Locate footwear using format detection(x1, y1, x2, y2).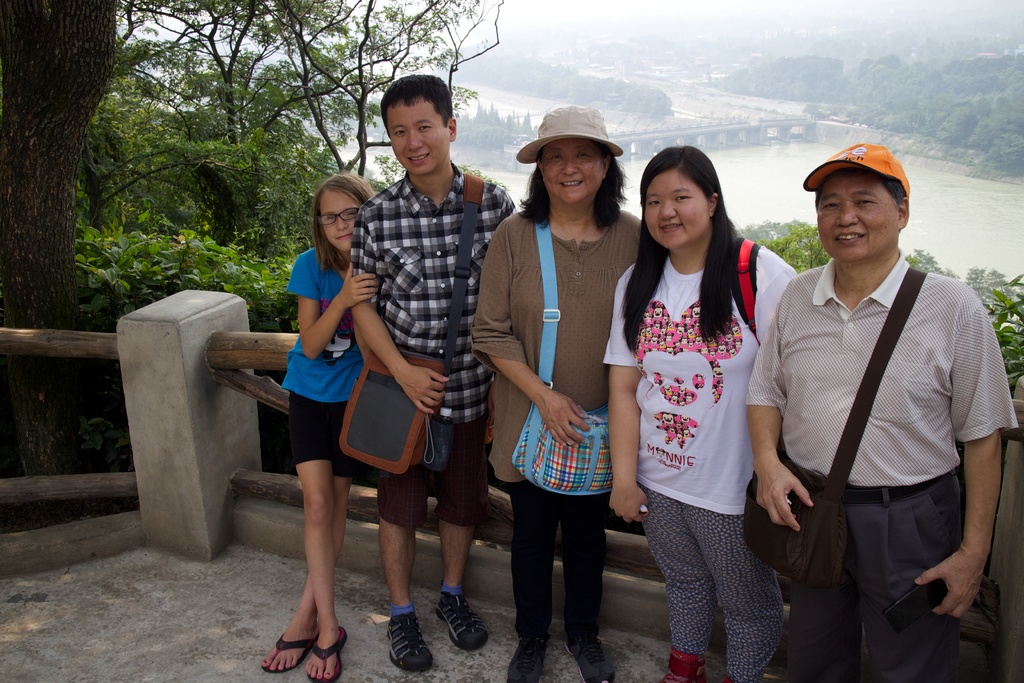
detection(433, 595, 490, 652).
